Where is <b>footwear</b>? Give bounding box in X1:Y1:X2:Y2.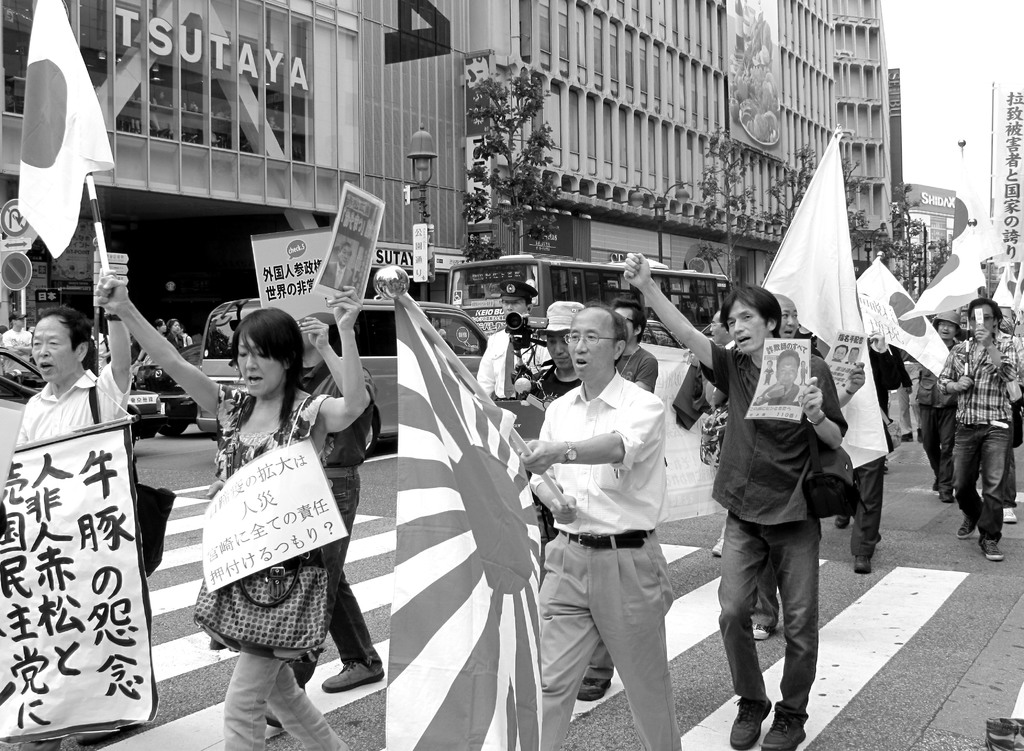
751:622:774:642.
